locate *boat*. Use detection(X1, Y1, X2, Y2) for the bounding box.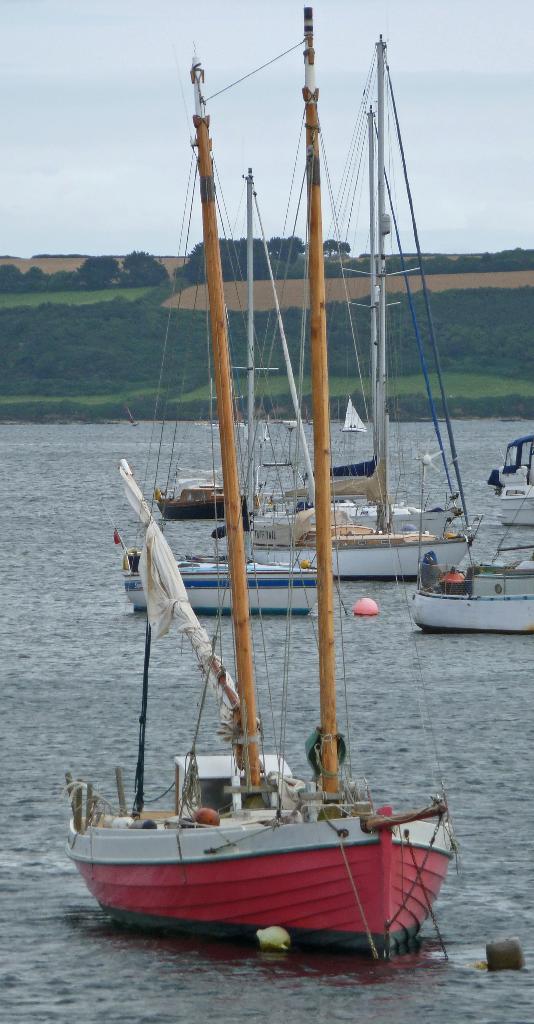
detection(410, 493, 533, 634).
